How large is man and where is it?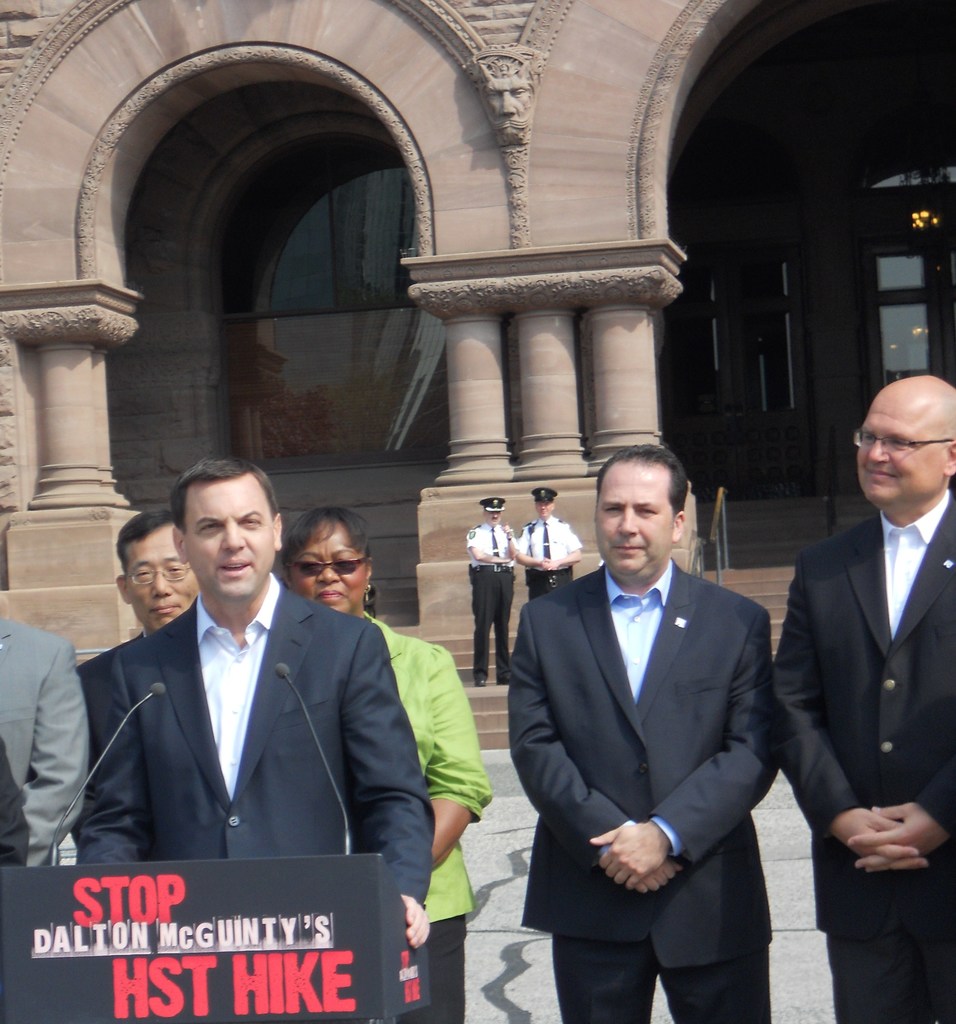
Bounding box: x1=76, y1=505, x2=203, y2=762.
